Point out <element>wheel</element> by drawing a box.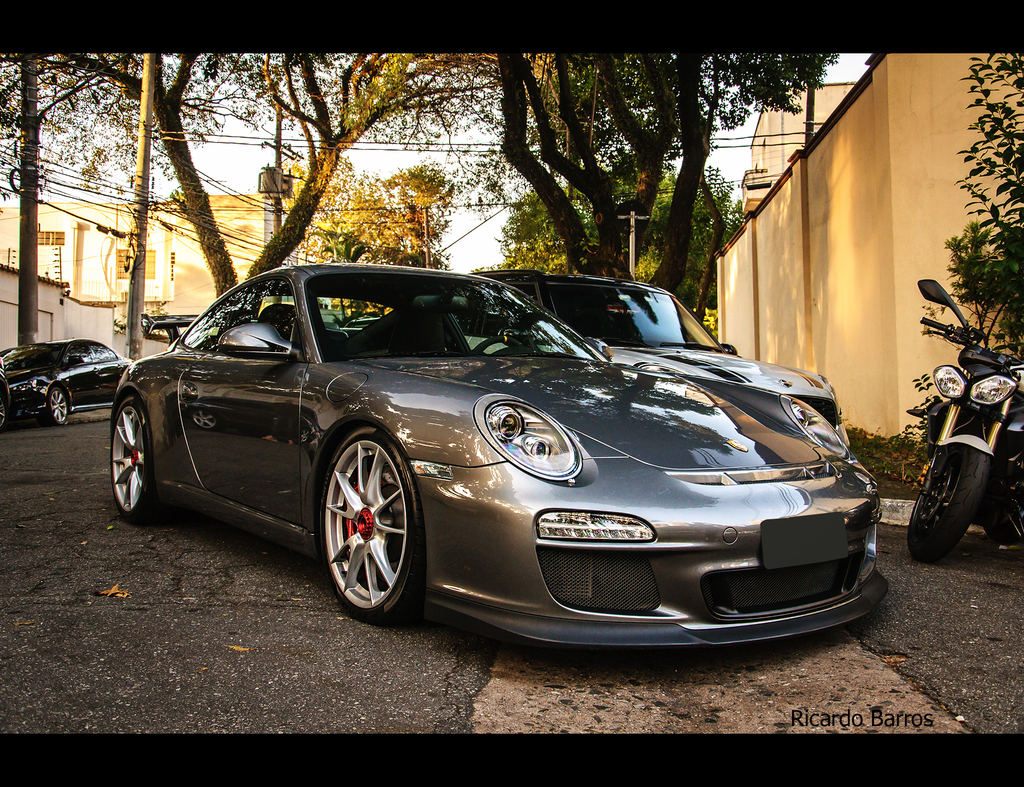
left=906, top=444, right=993, bottom=565.
